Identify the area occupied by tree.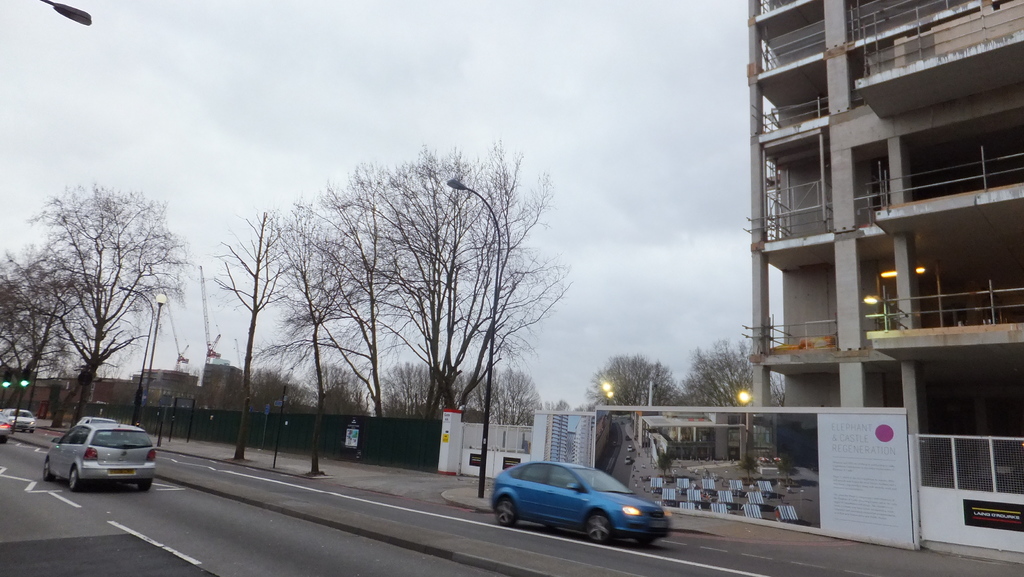
Area: box=[28, 185, 194, 429].
